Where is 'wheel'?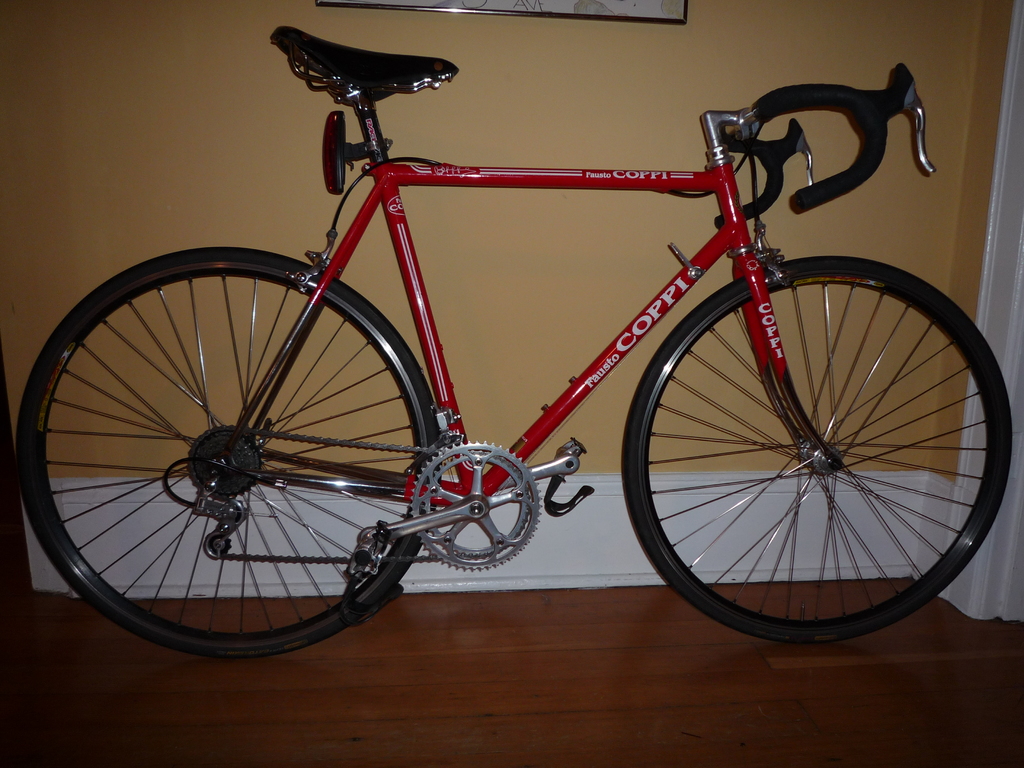
pyautogui.locateOnScreen(620, 254, 1013, 643).
